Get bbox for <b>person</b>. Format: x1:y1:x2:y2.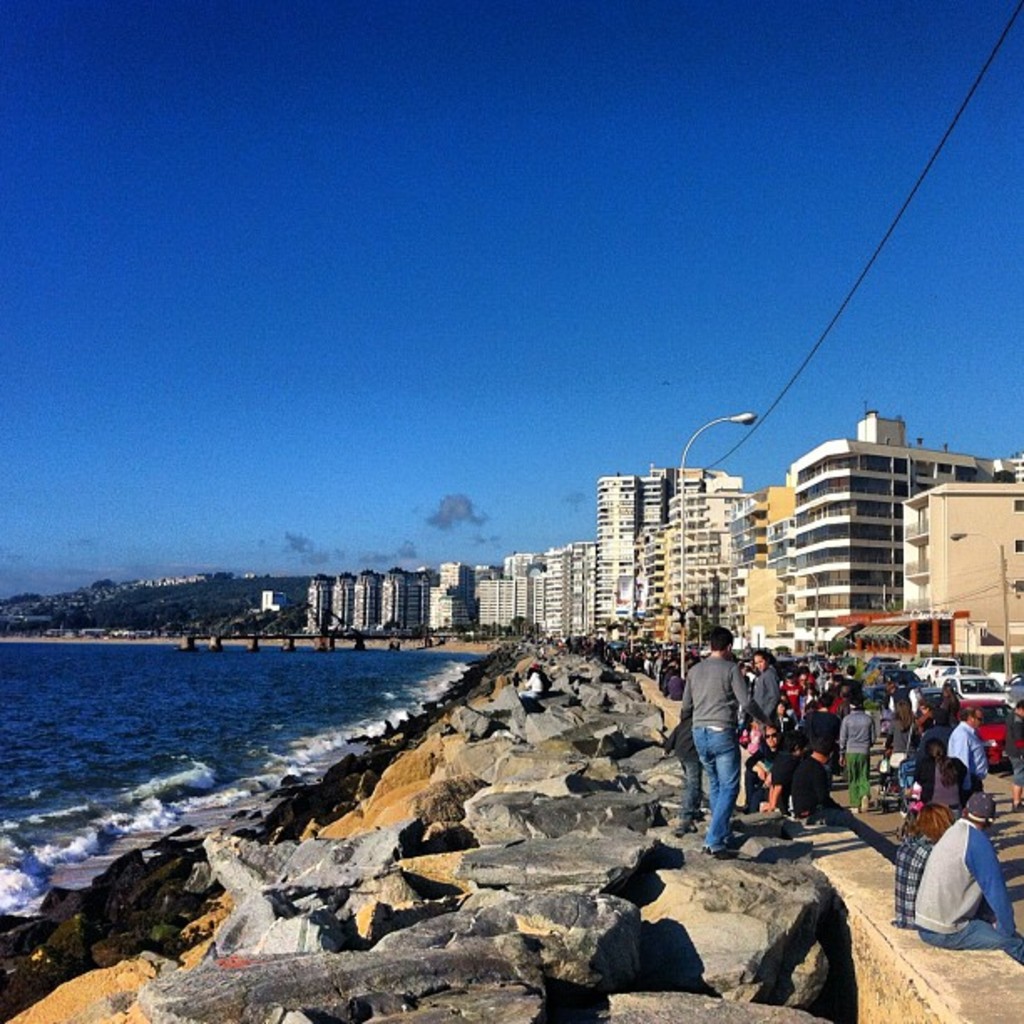
736:721:791:815.
